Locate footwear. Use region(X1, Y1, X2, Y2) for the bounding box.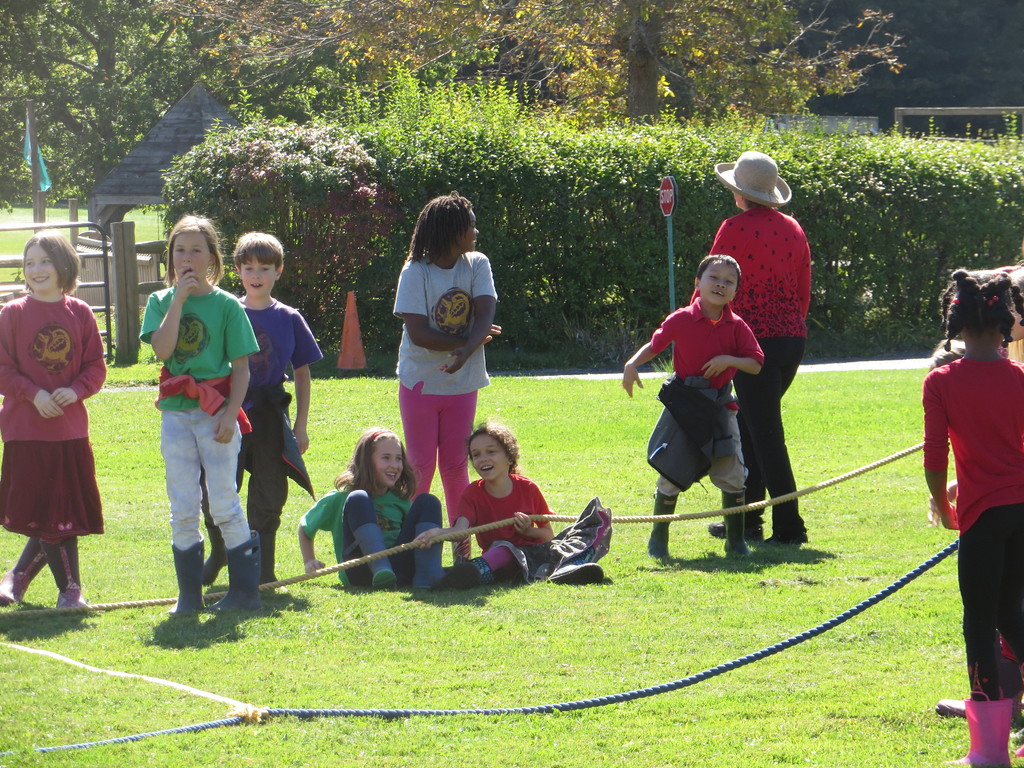
region(705, 519, 762, 538).
